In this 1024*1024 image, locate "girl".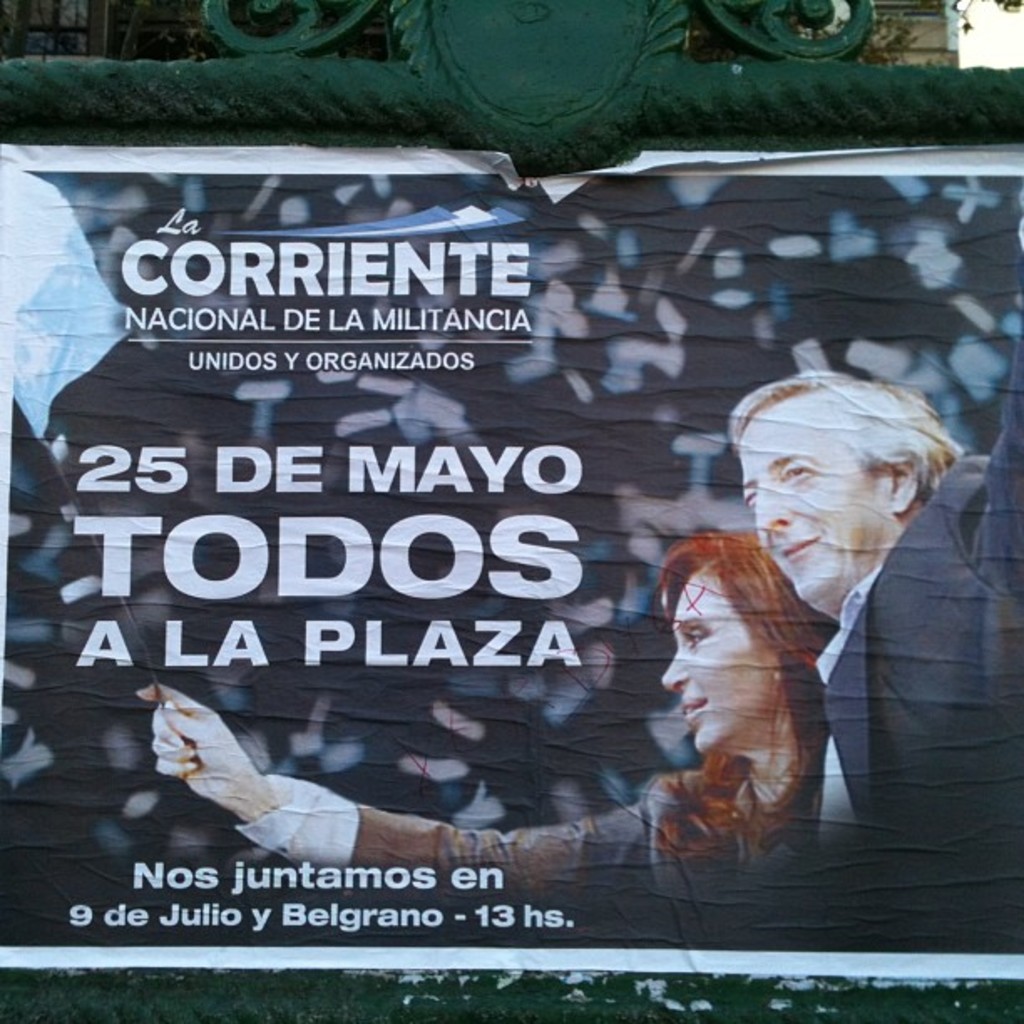
Bounding box: locate(139, 525, 840, 944).
